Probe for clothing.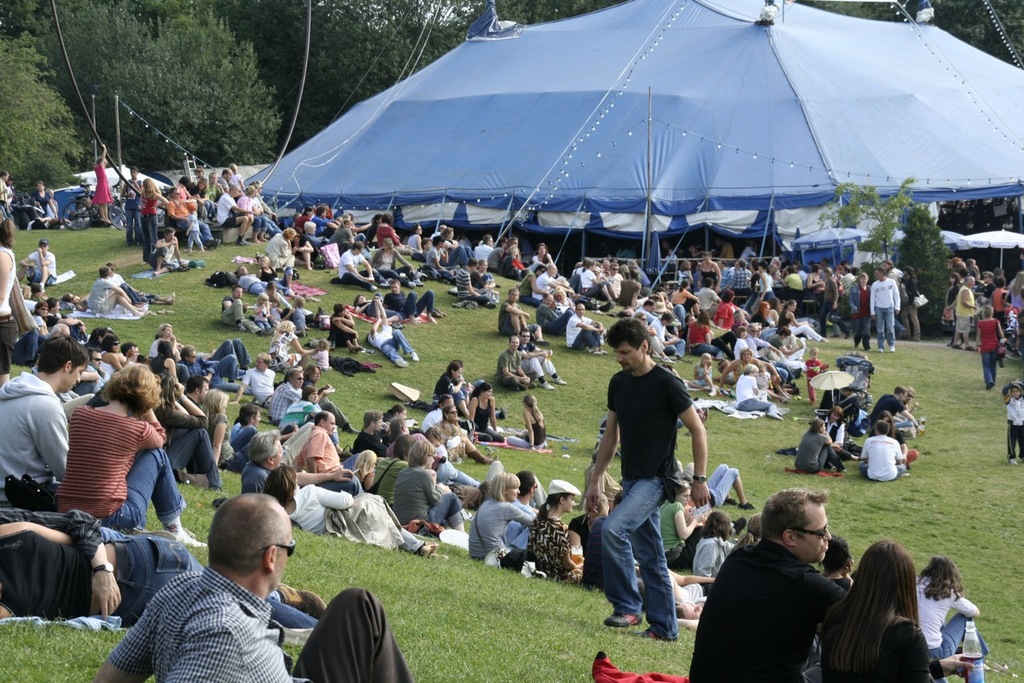
Probe result: <region>471, 499, 536, 558</region>.
